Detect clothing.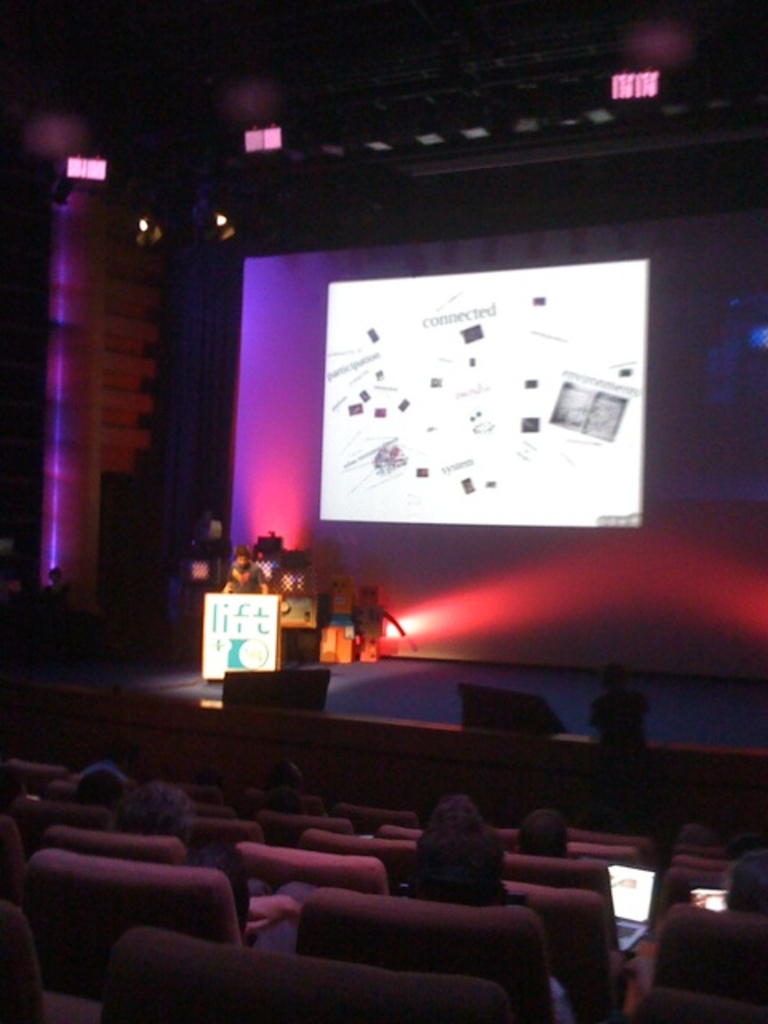
Detected at (left=238, top=875, right=317, bottom=955).
